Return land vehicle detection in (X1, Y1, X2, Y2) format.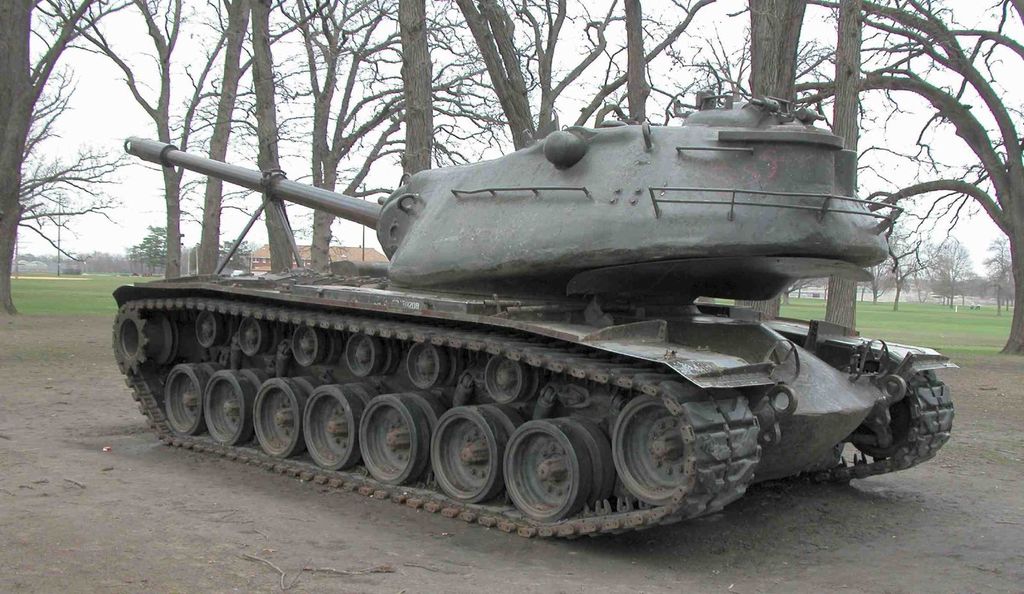
(81, 104, 858, 538).
